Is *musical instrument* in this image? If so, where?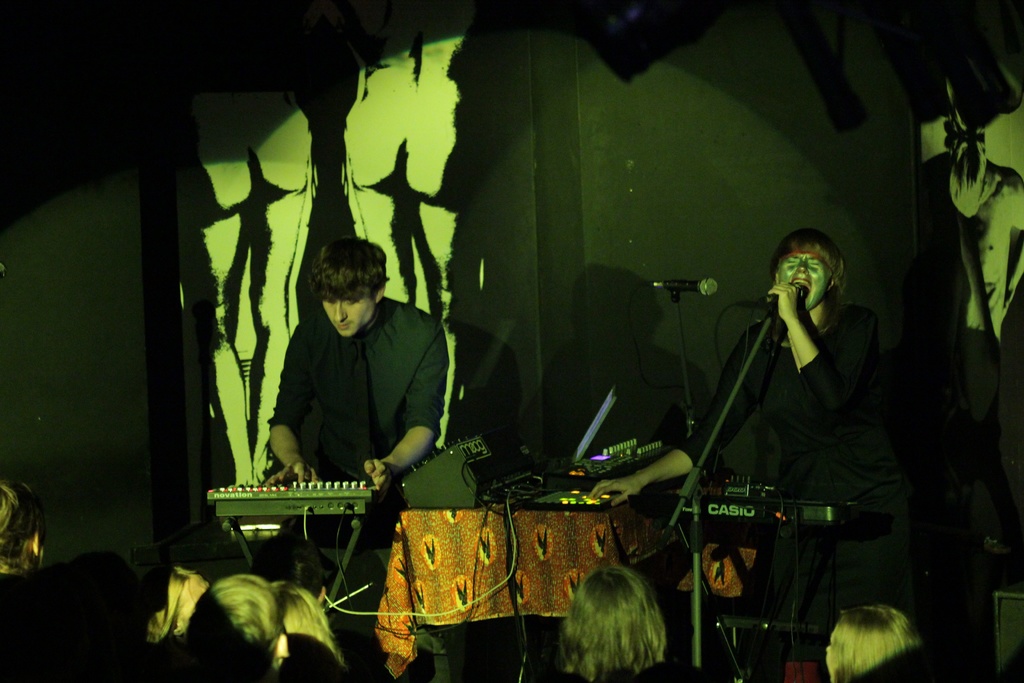
Yes, at 188 460 411 534.
